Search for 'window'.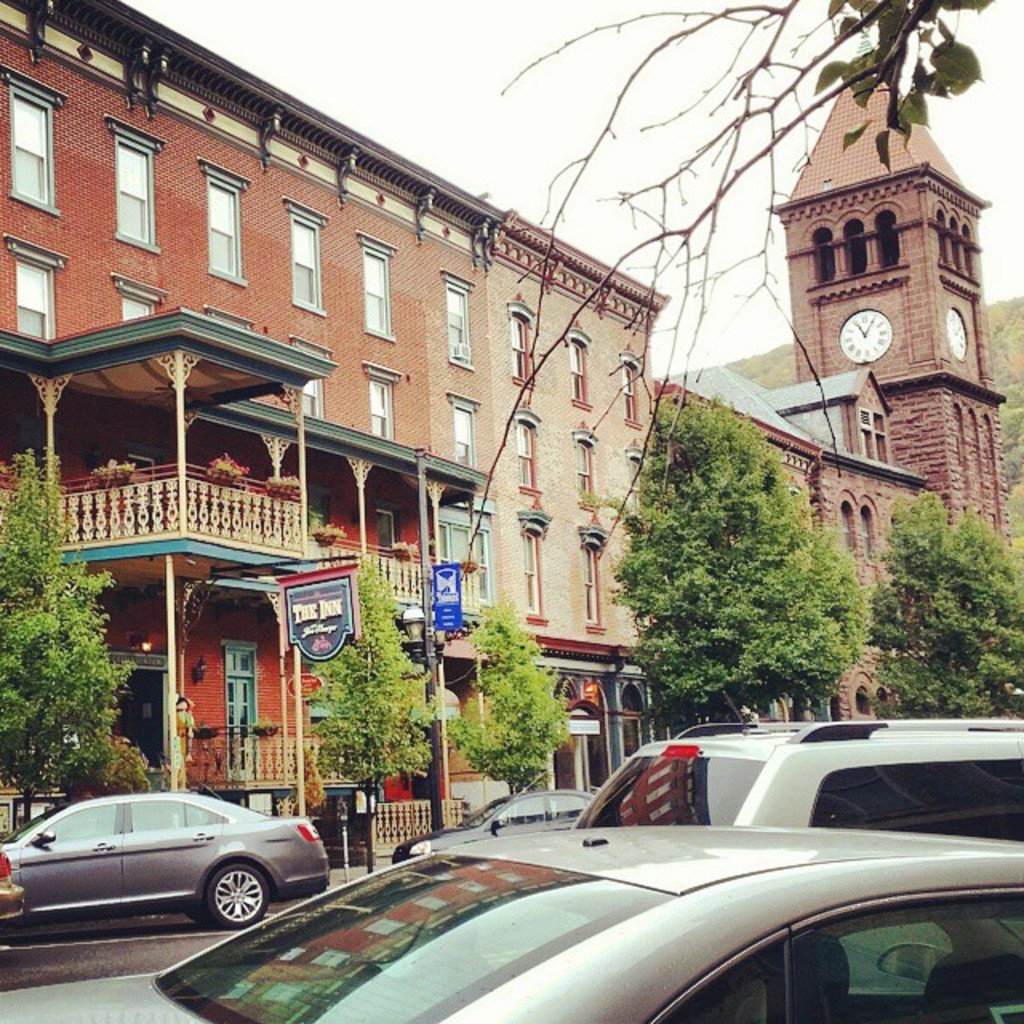
Found at 6:61:59:216.
